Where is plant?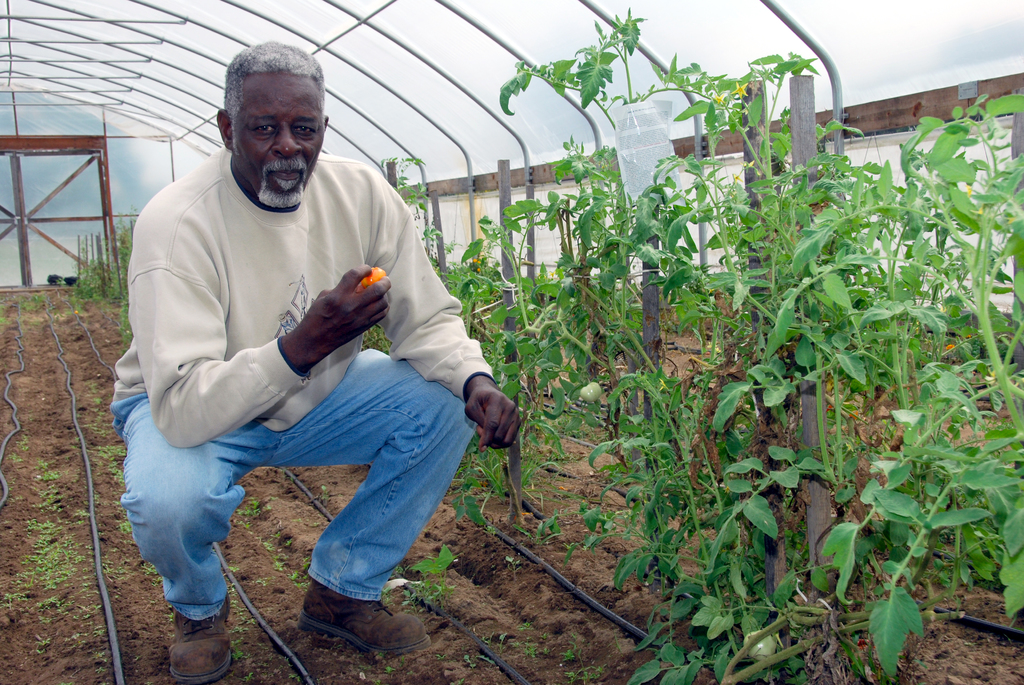
crop(863, 86, 1023, 684).
